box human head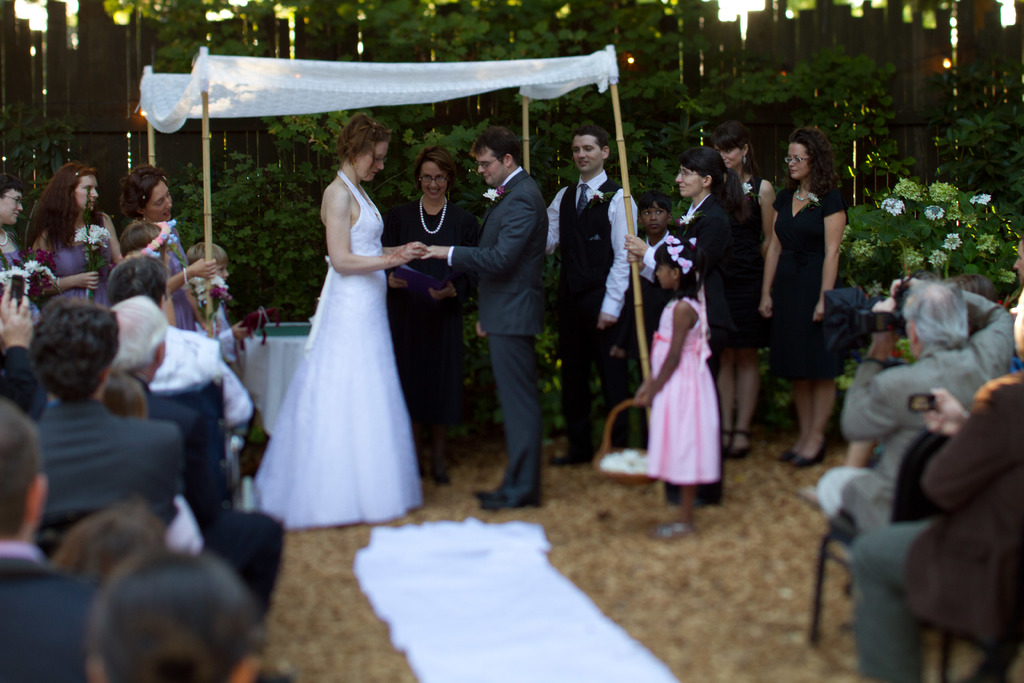
569/124/611/176
